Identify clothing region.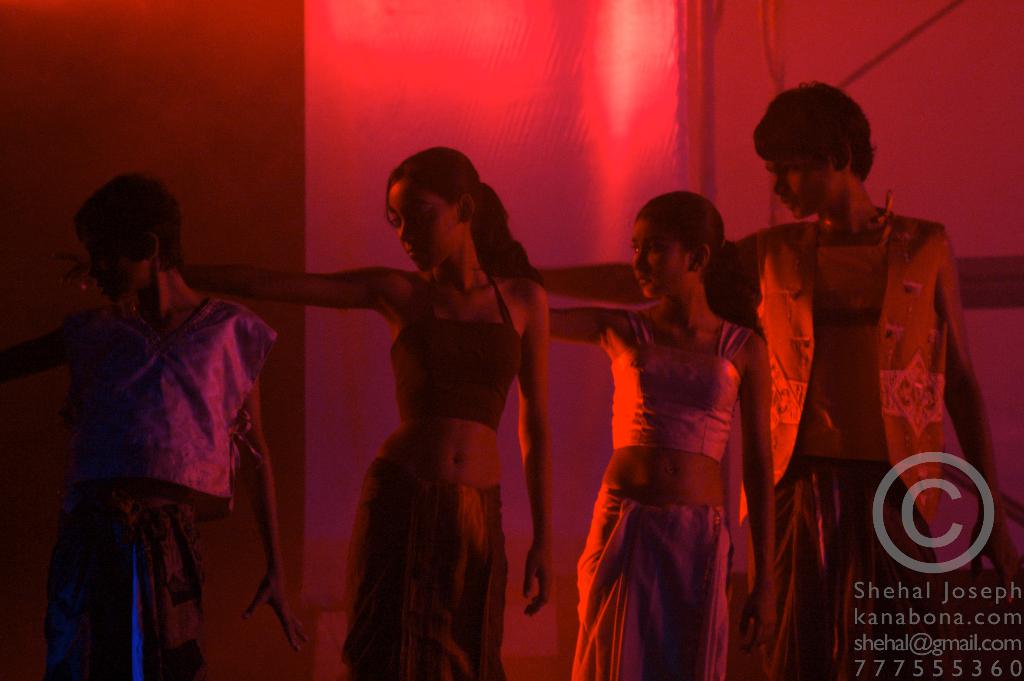
Region: [387,268,527,438].
